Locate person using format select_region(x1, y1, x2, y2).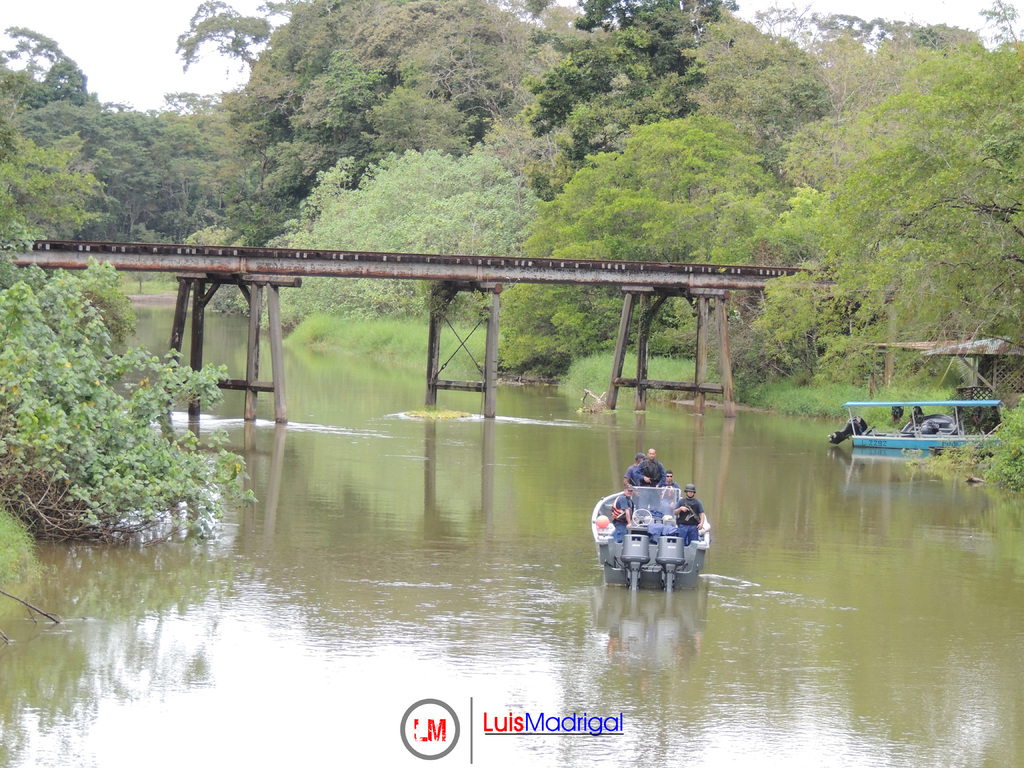
select_region(675, 481, 708, 554).
